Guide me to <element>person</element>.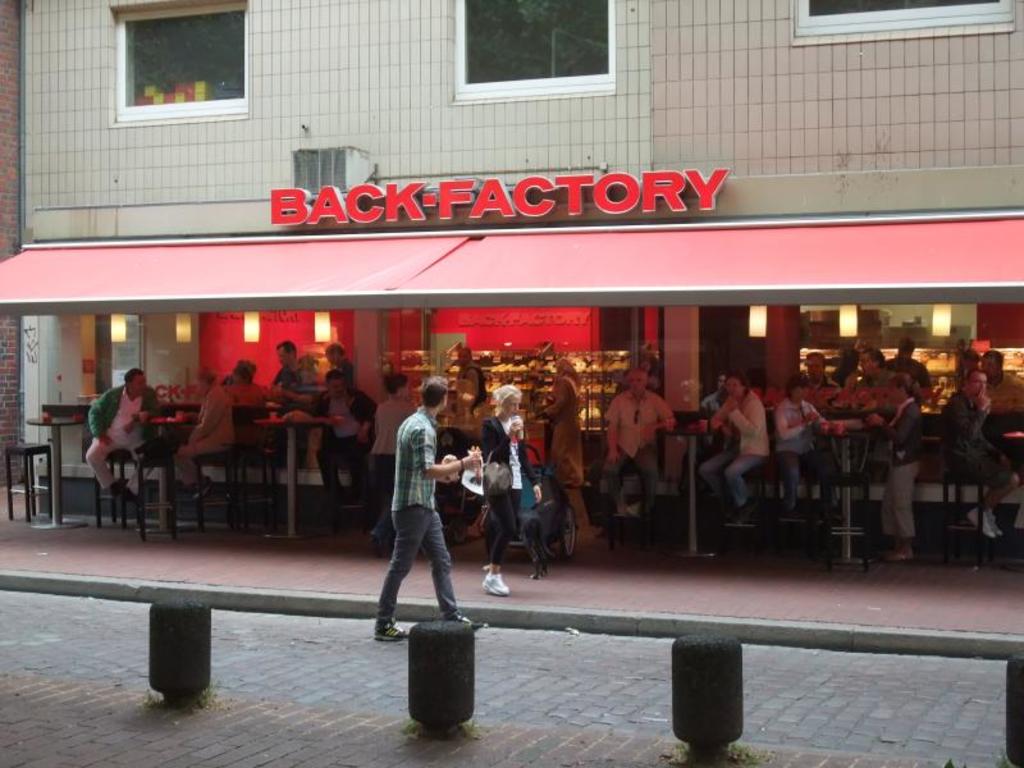
Guidance: detection(796, 349, 831, 388).
